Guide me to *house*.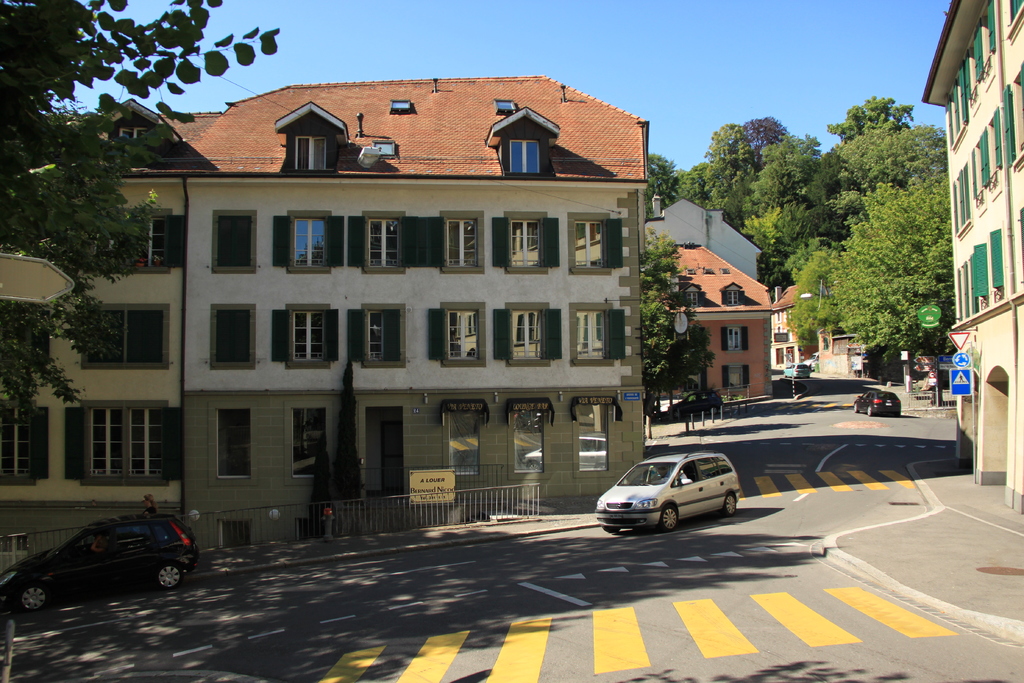
Guidance: region(637, 188, 771, 283).
